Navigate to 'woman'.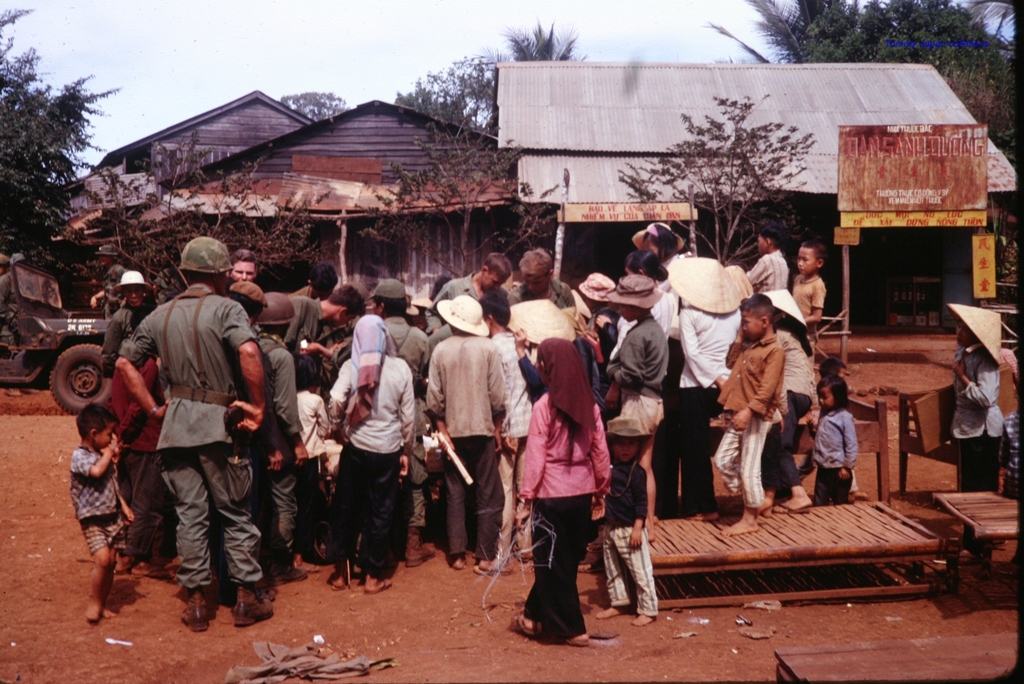
Navigation target: <box>572,273,678,525</box>.
